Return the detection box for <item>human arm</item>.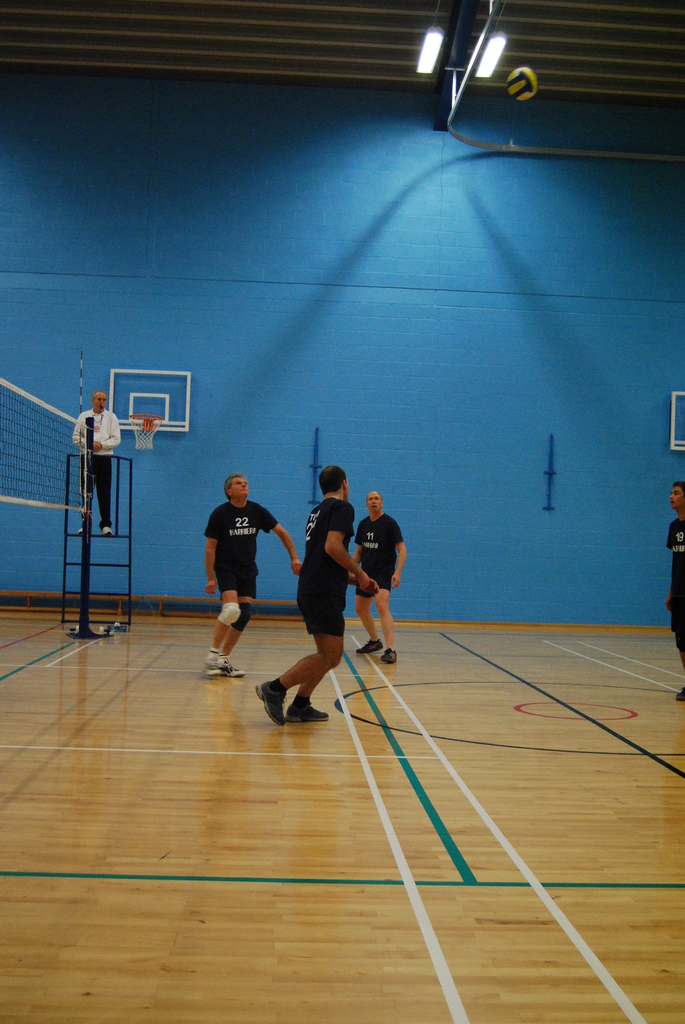
rect(253, 502, 308, 579).
